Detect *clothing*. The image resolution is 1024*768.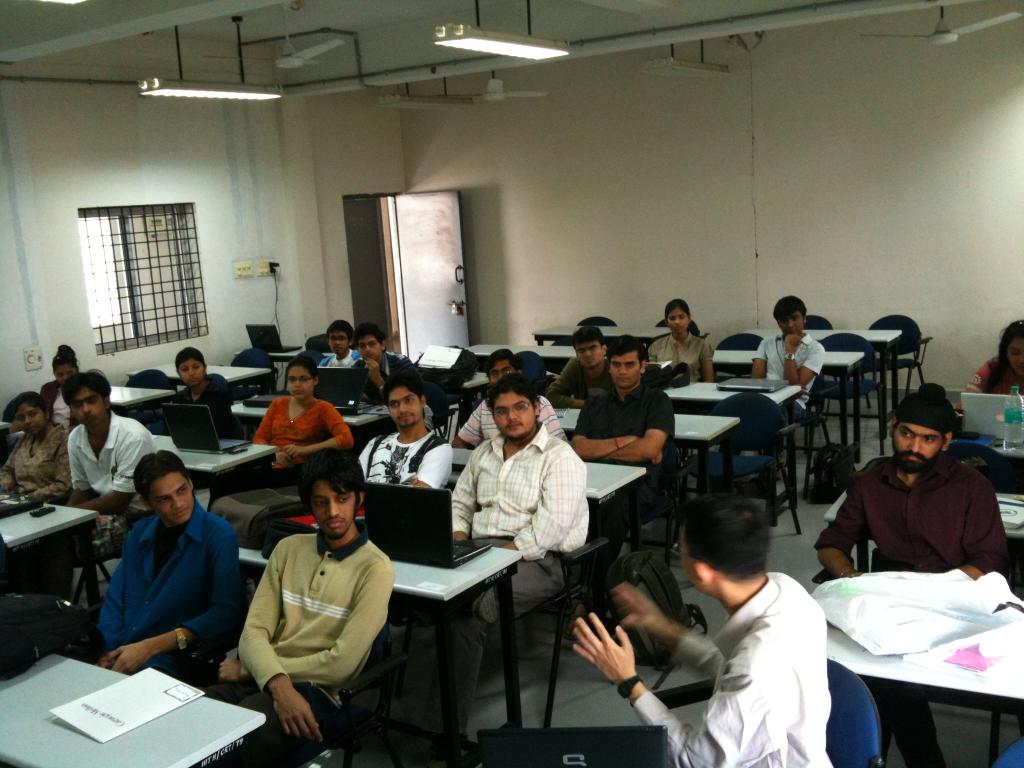
(x1=360, y1=423, x2=451, y2=486).
